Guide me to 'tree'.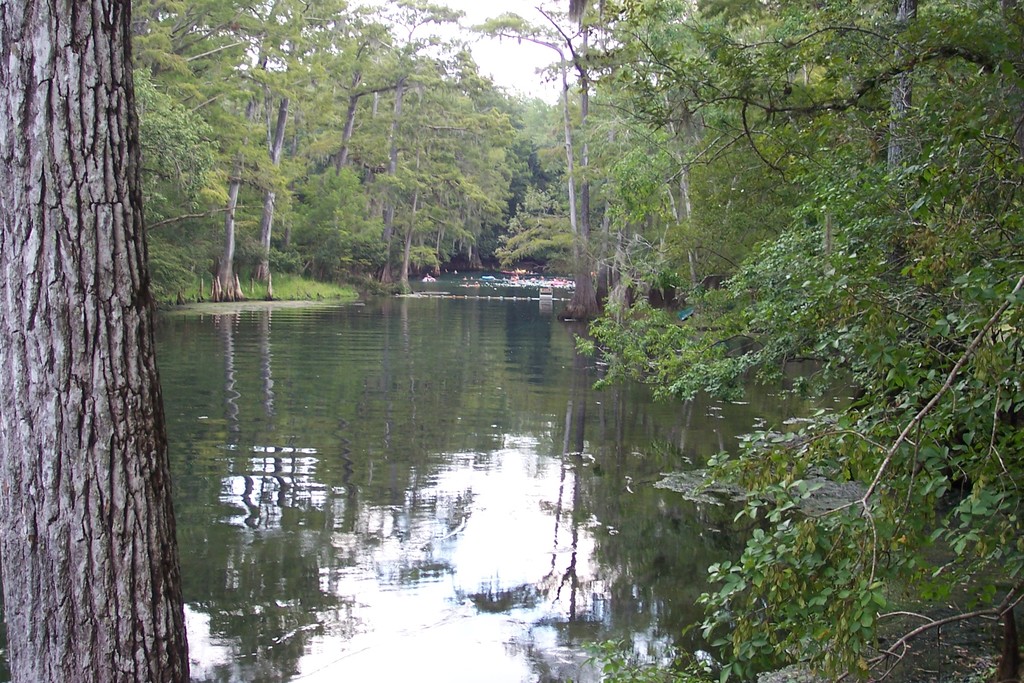
Guidance: x1=17 y1=24 x2=201 y2=682.
